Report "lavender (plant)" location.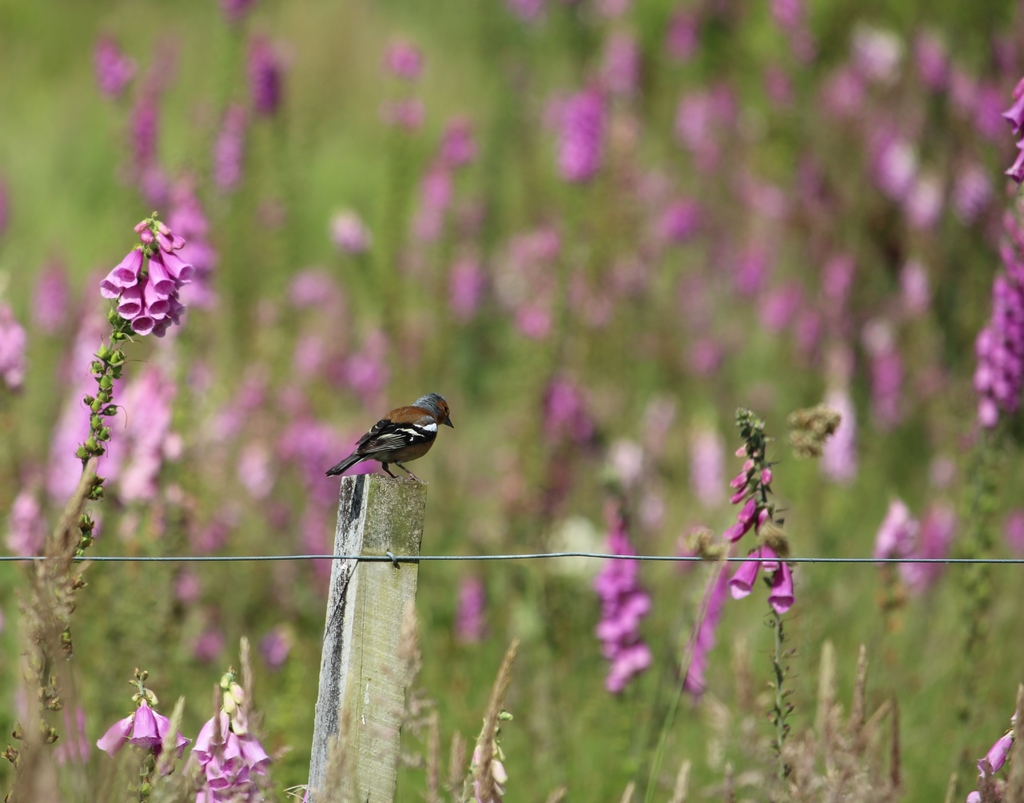
Report: rect(283, 414, 369, 533).
